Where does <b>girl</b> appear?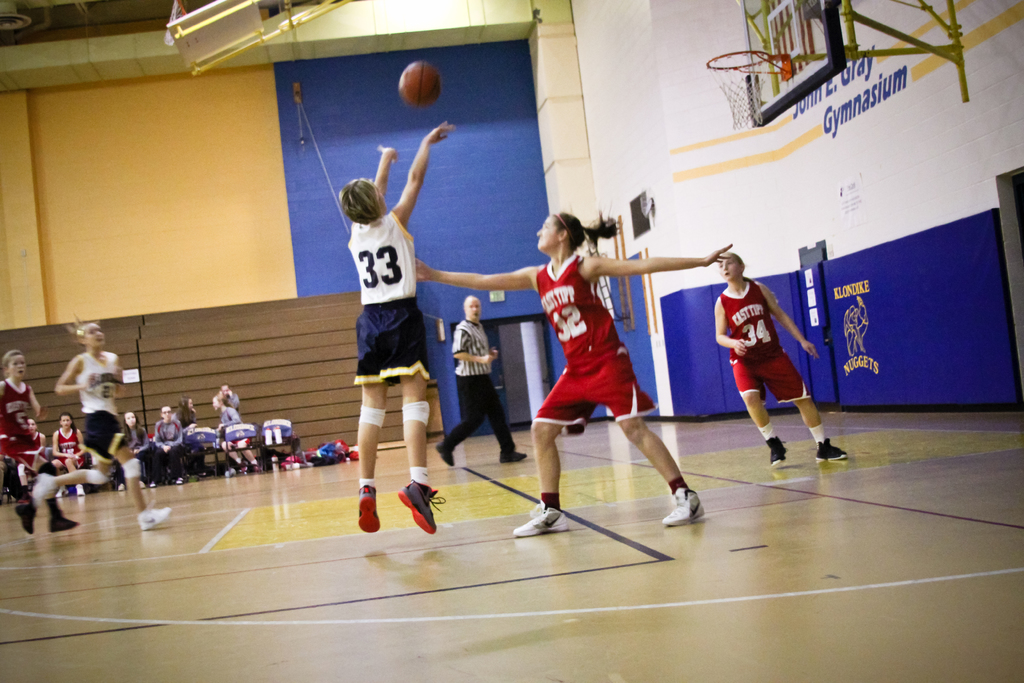
Appears at box=[35, 313, 171, 531].
